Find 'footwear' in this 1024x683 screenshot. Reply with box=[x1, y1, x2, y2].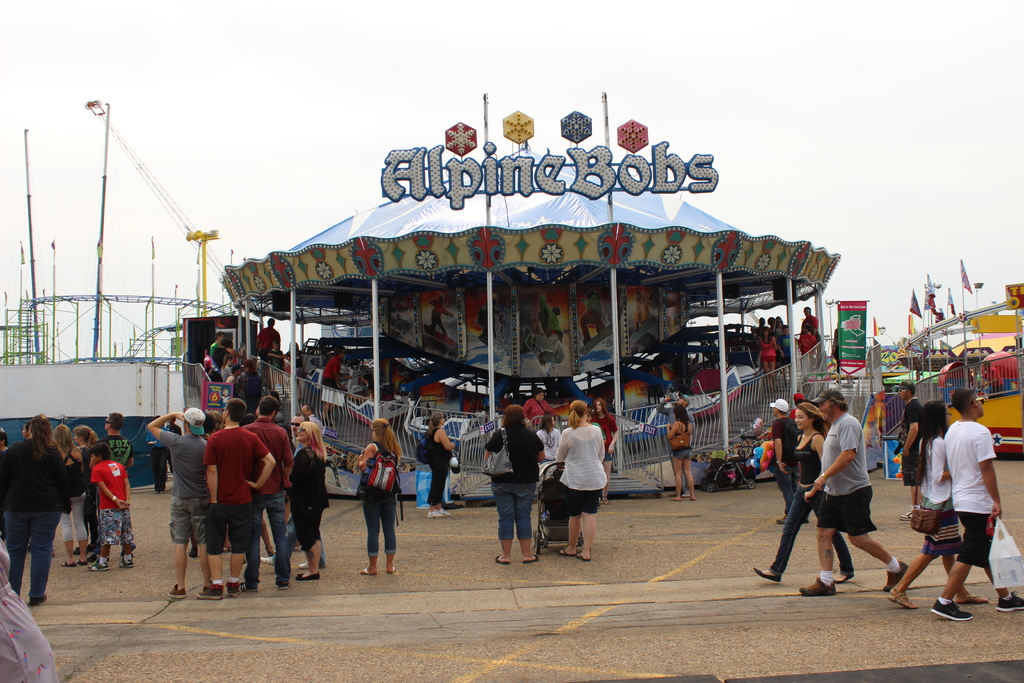
box=[387, 564, 397, 574].
